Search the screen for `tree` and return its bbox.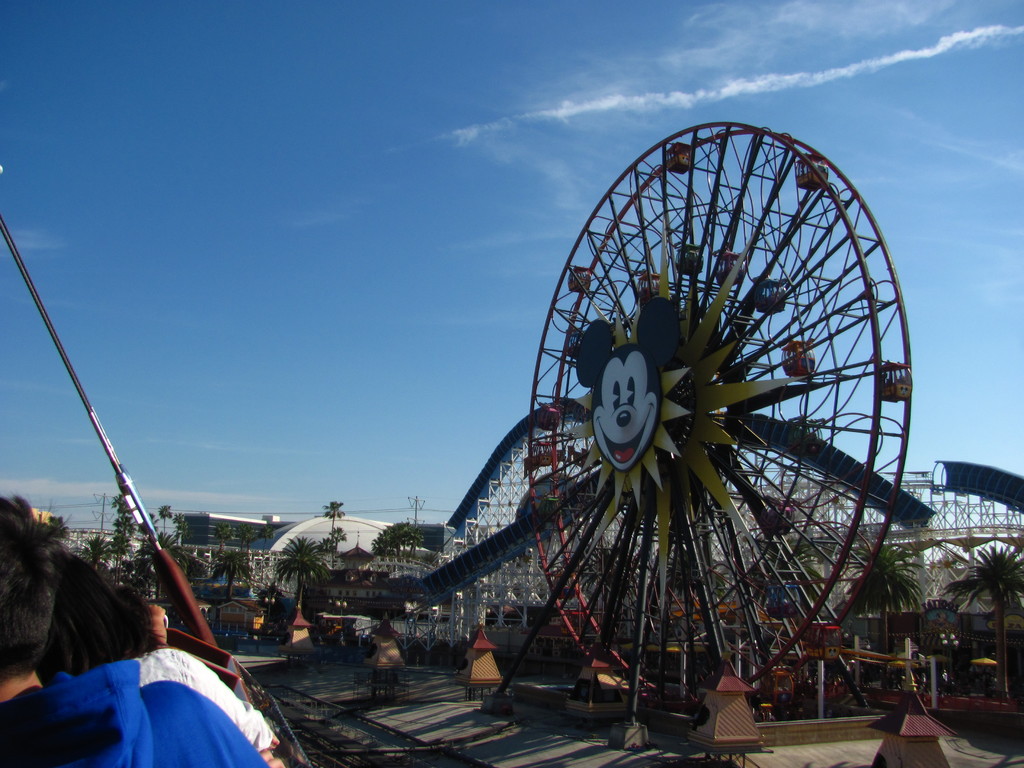
Found: (left=844, top=540, right=927, bottom=652).
